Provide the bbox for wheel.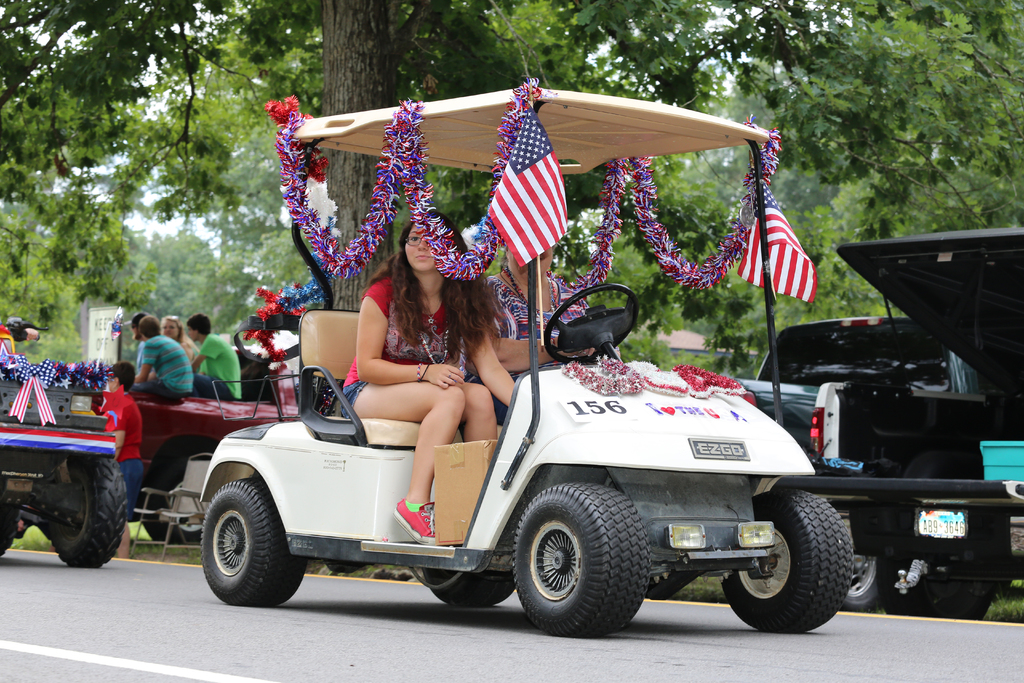
[838,550,881,616].
